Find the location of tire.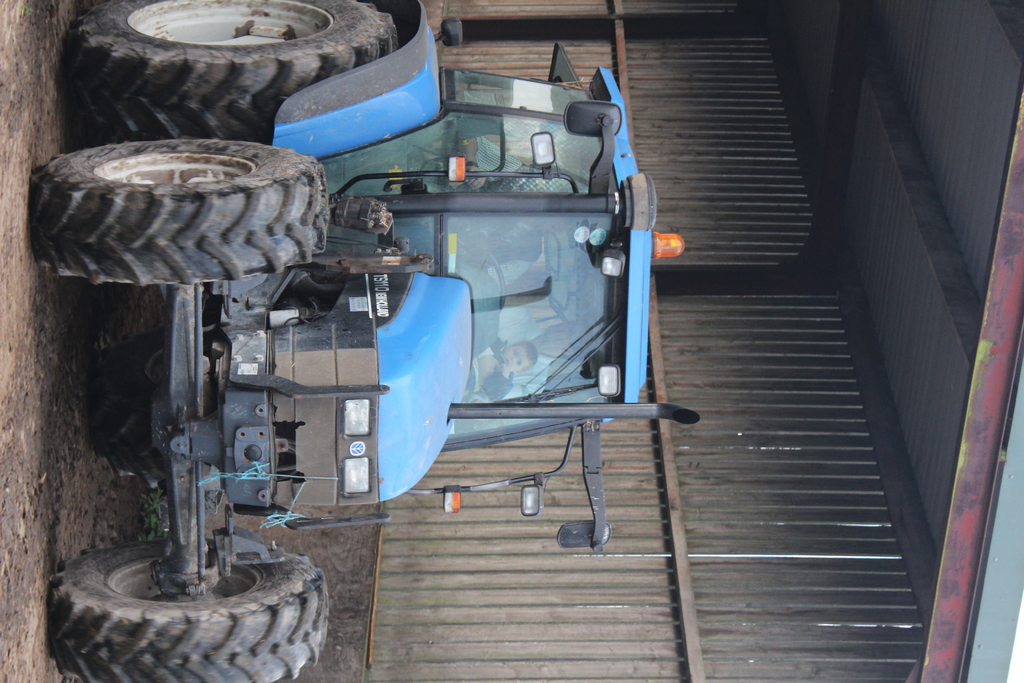
Location: 34/136/332/295.
